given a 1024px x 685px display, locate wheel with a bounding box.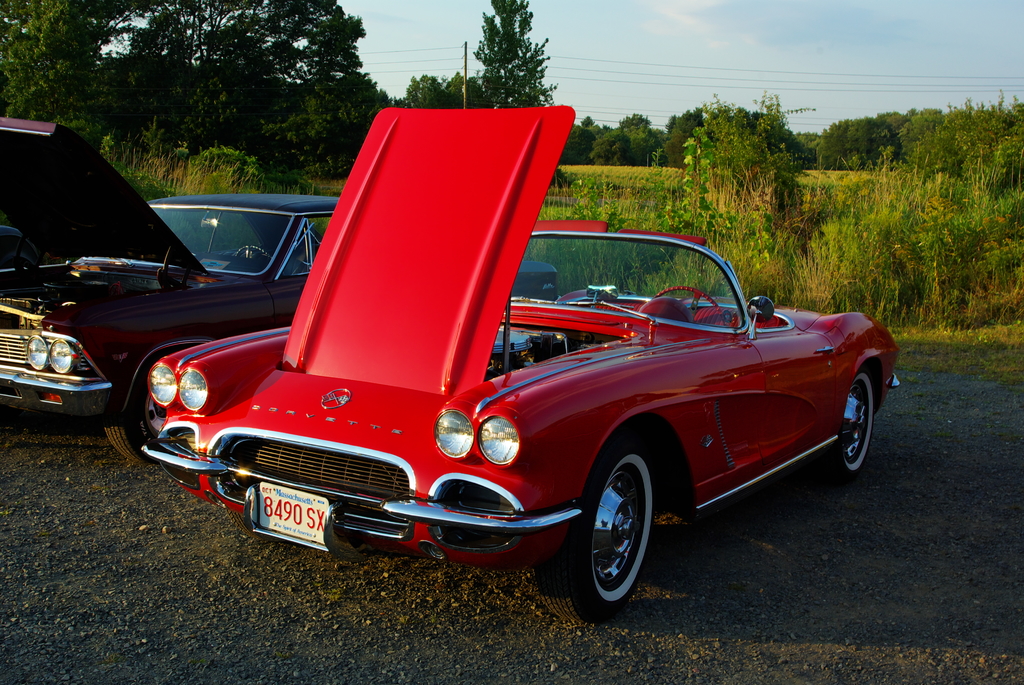
Located: 655 284 719 309.
